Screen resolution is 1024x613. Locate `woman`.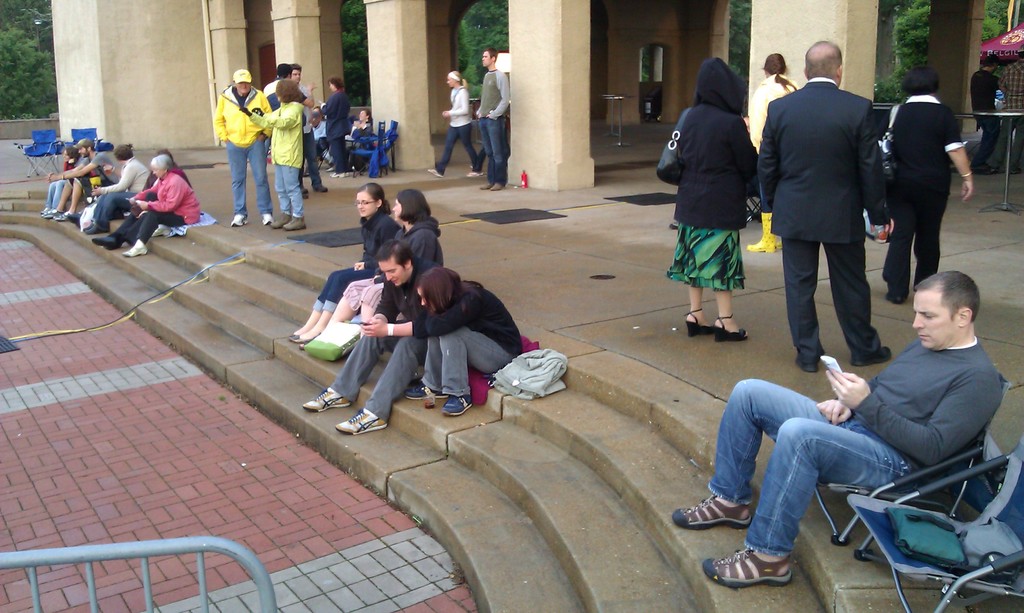
[x1=742, y1=54, x2=799, y2=253].
